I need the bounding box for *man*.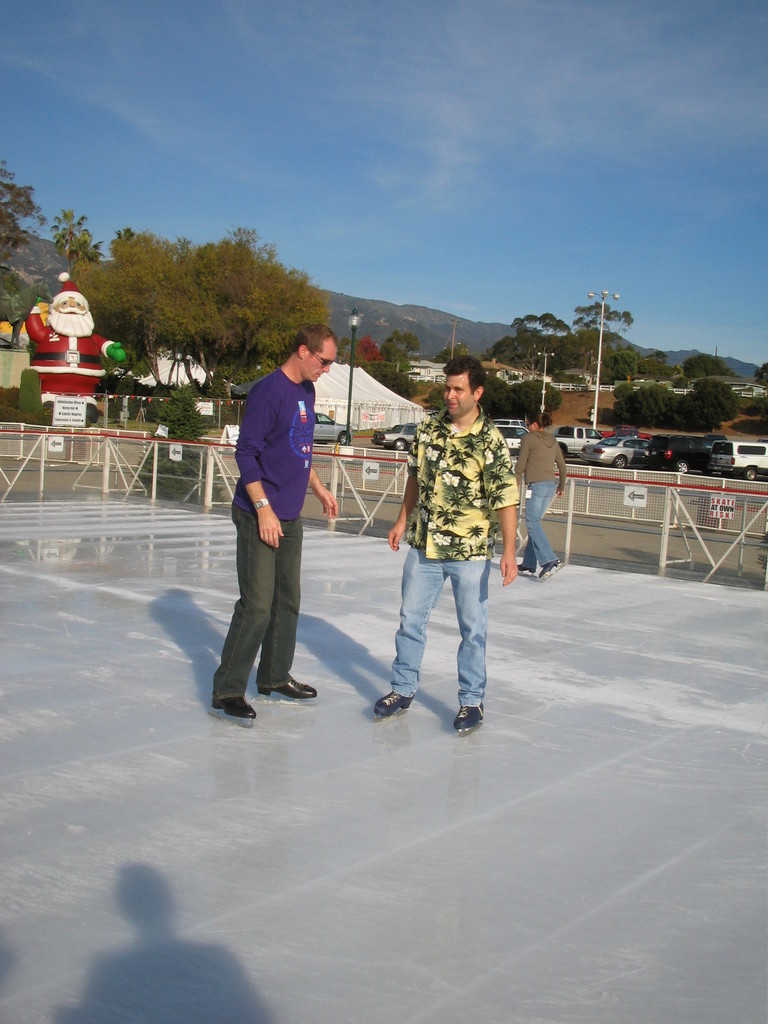
Here it is: bbox=(378, 346, 518, 736).
